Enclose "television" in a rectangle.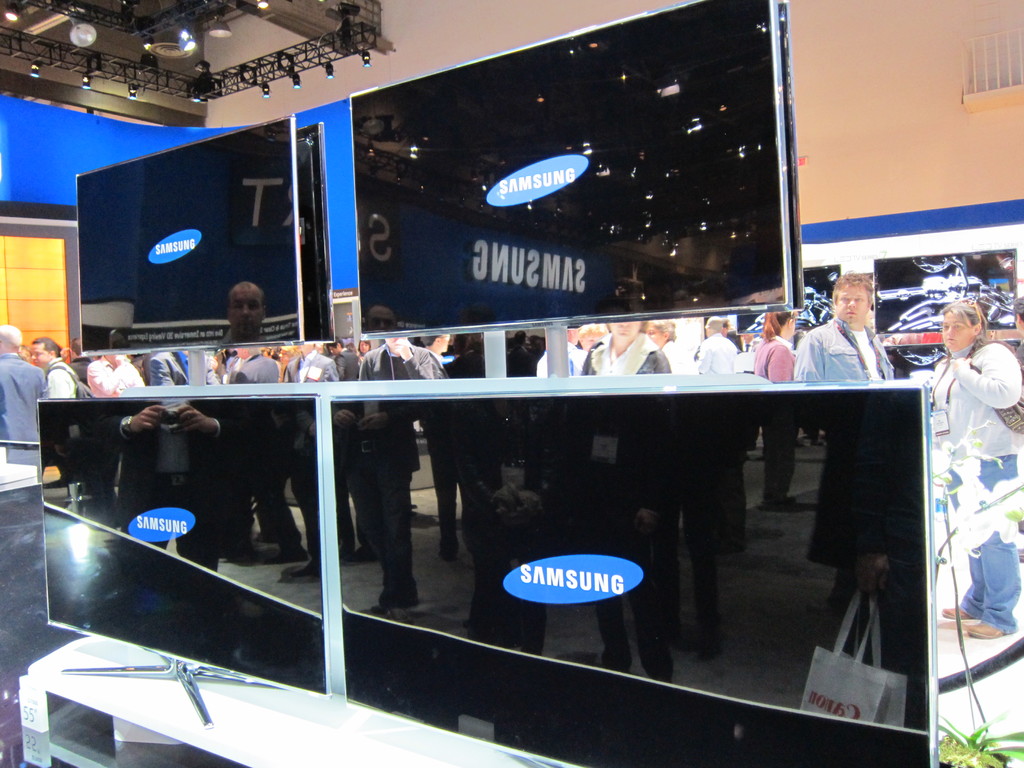
(328,379,944,767).
